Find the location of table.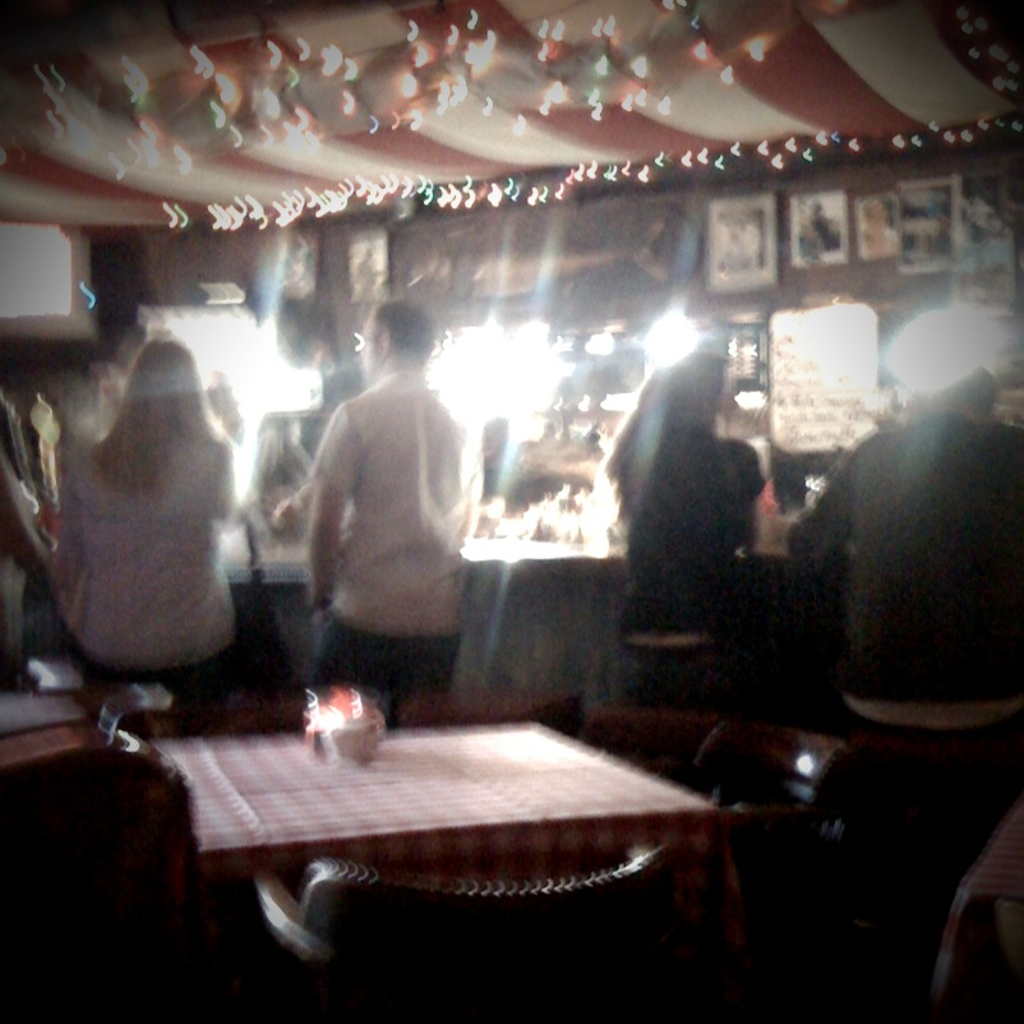
Location: region(149, 709, 730, 942).
